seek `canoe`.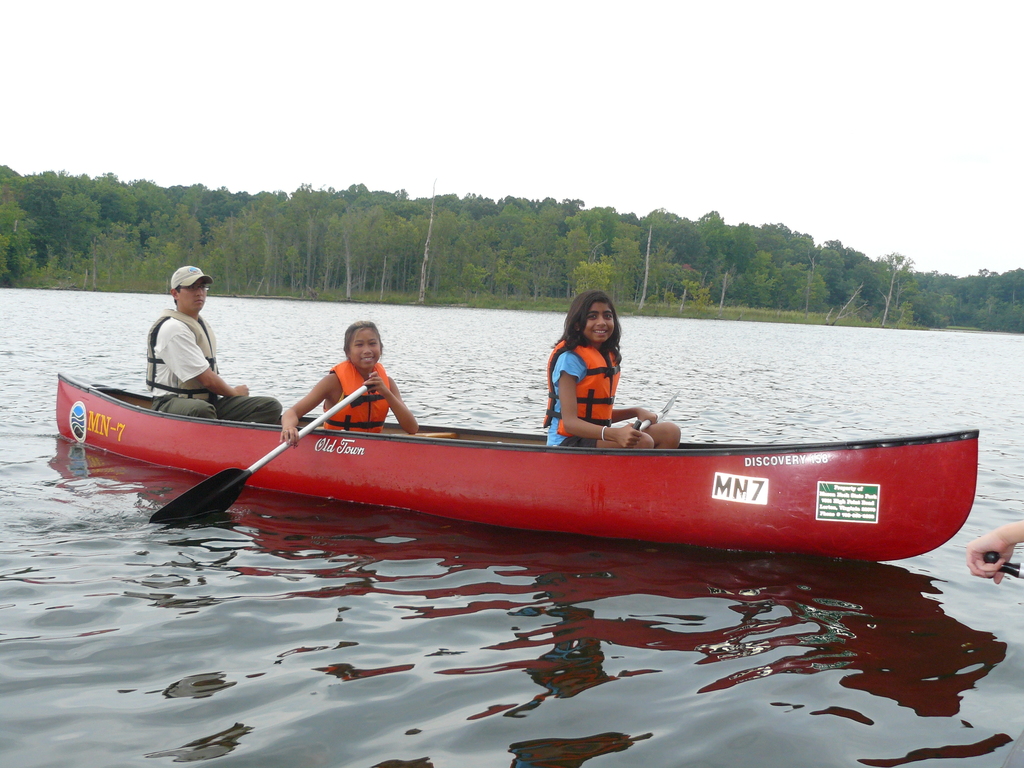
x1=49, y1=358, x2=1002, y2=572.
